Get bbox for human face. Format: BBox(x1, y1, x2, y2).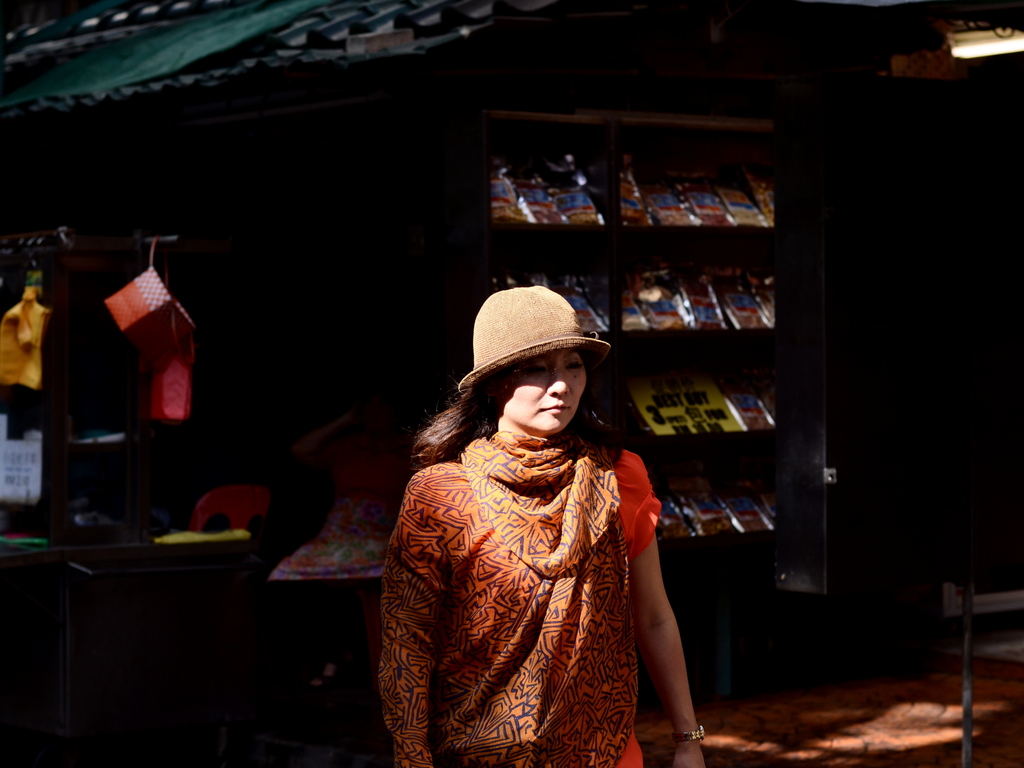
BBox(493, 352, 589, 434).
